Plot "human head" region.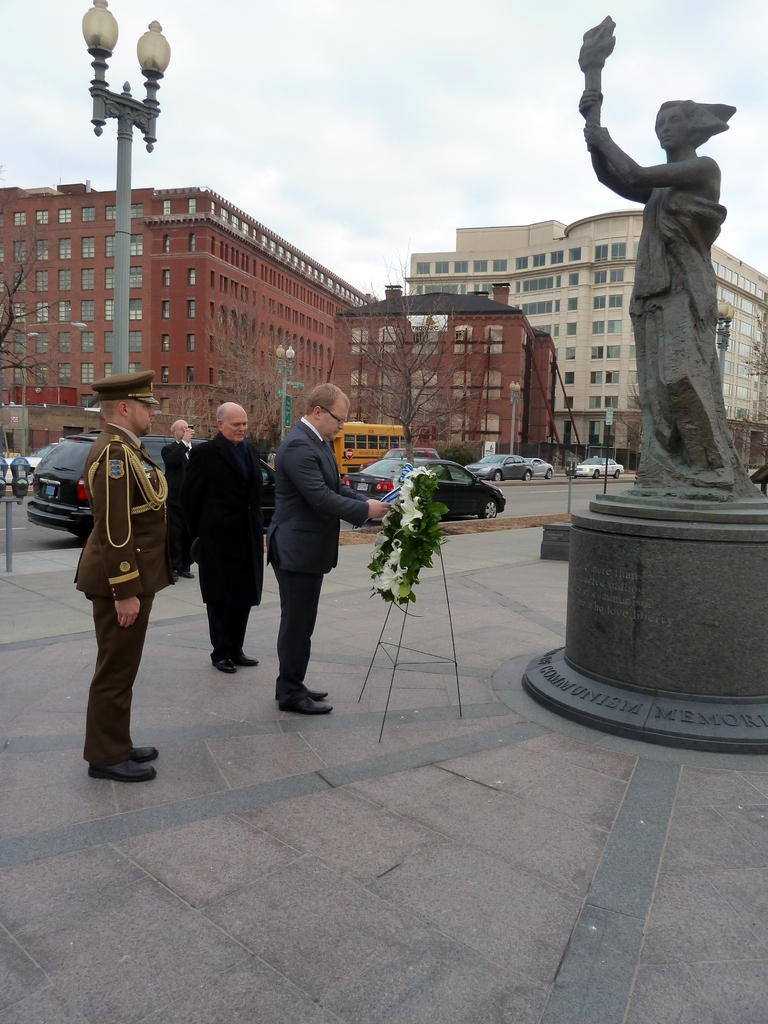
Plotted at 310 385 347 447.
